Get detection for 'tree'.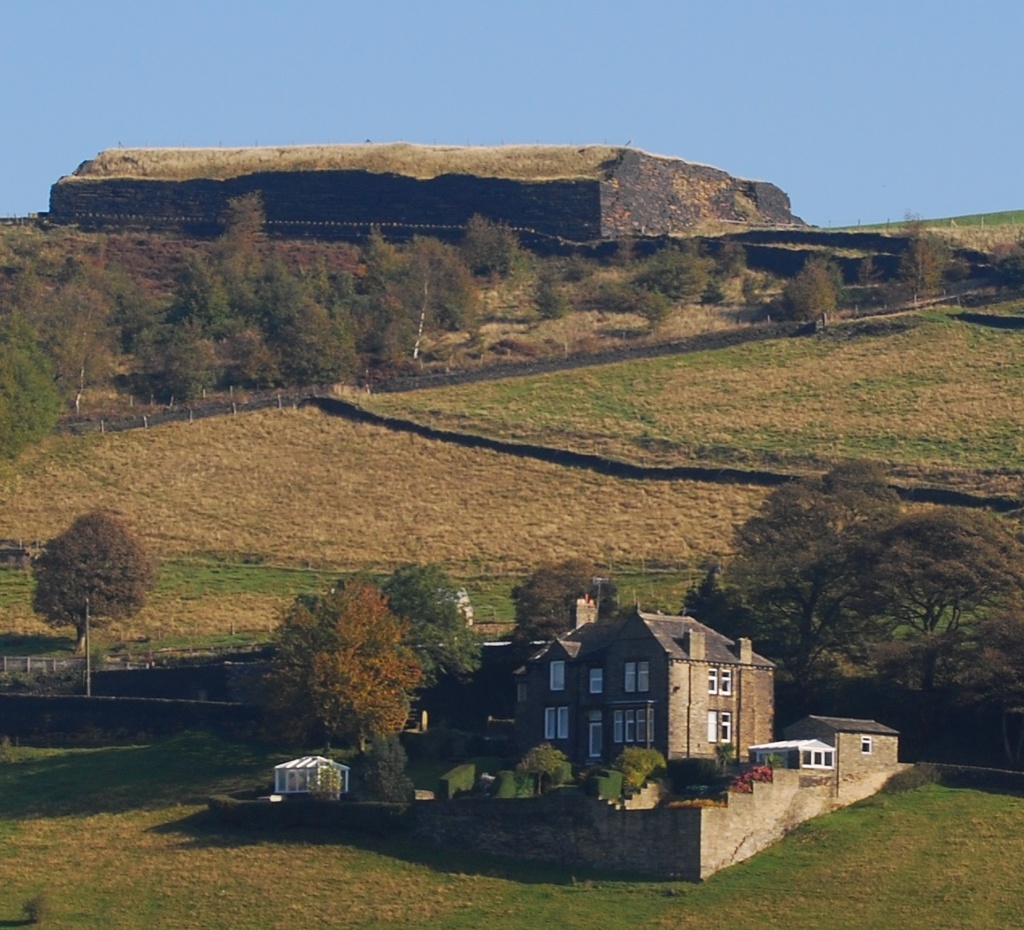
Detection: {"x1": 898, "y1": 503, "x2": 1023, "y2": 644}.
